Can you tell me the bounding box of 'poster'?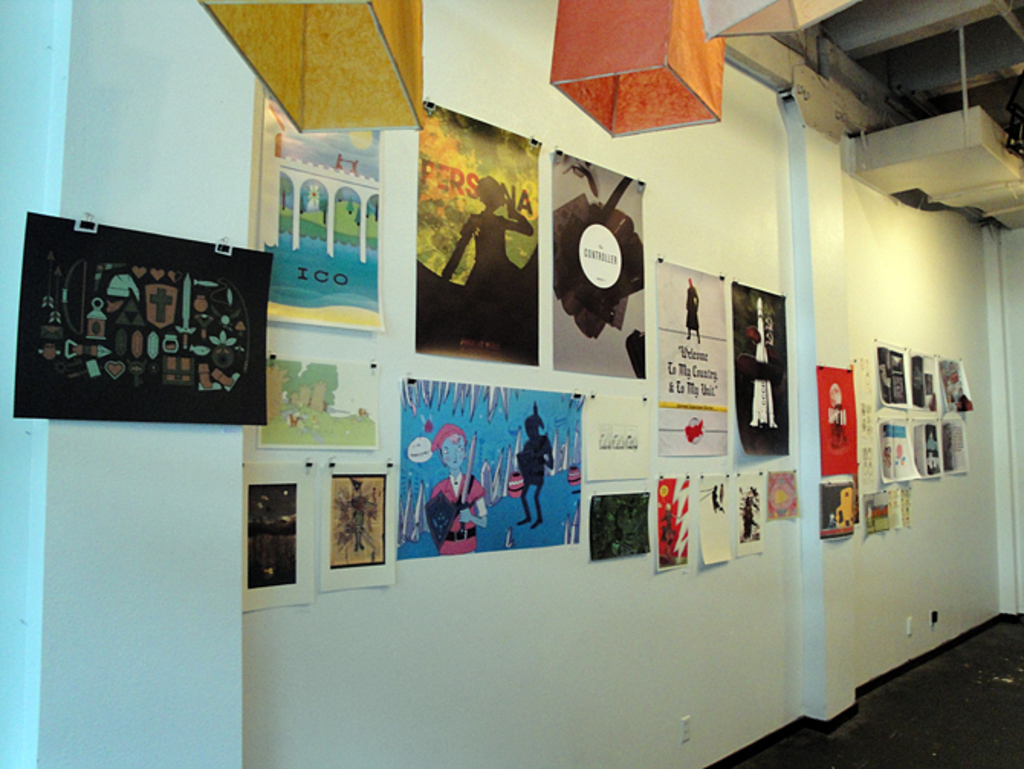
[917,423,945,474].
